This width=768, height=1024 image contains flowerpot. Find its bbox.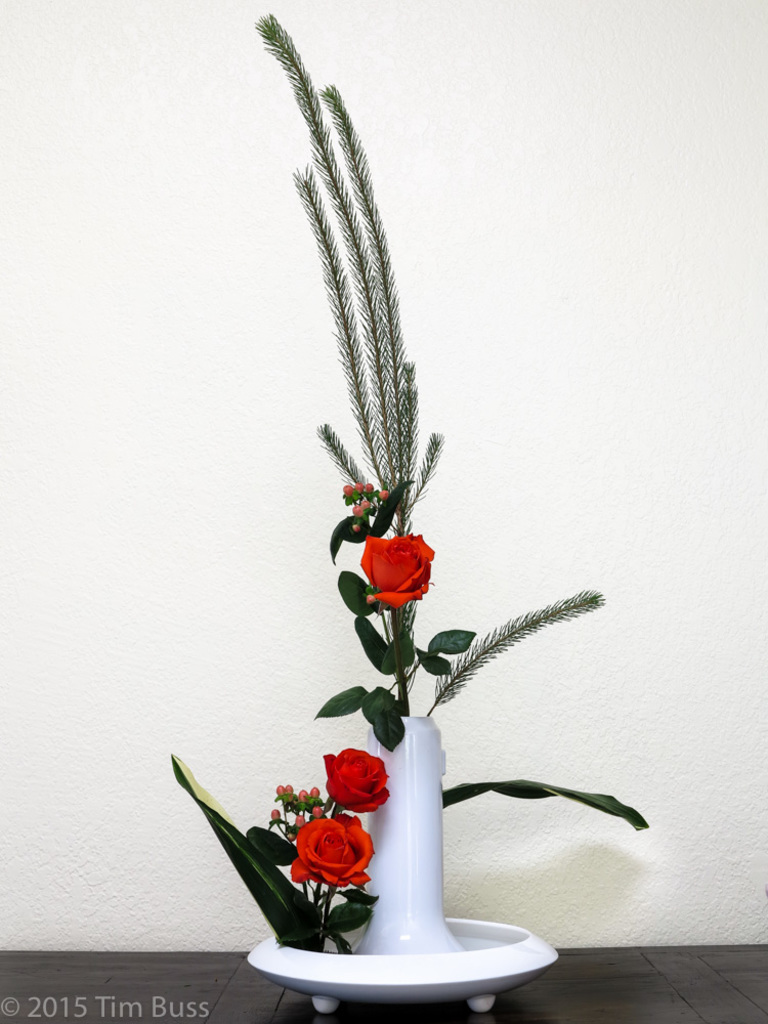
bbox=(264, 666, 553, 975).
